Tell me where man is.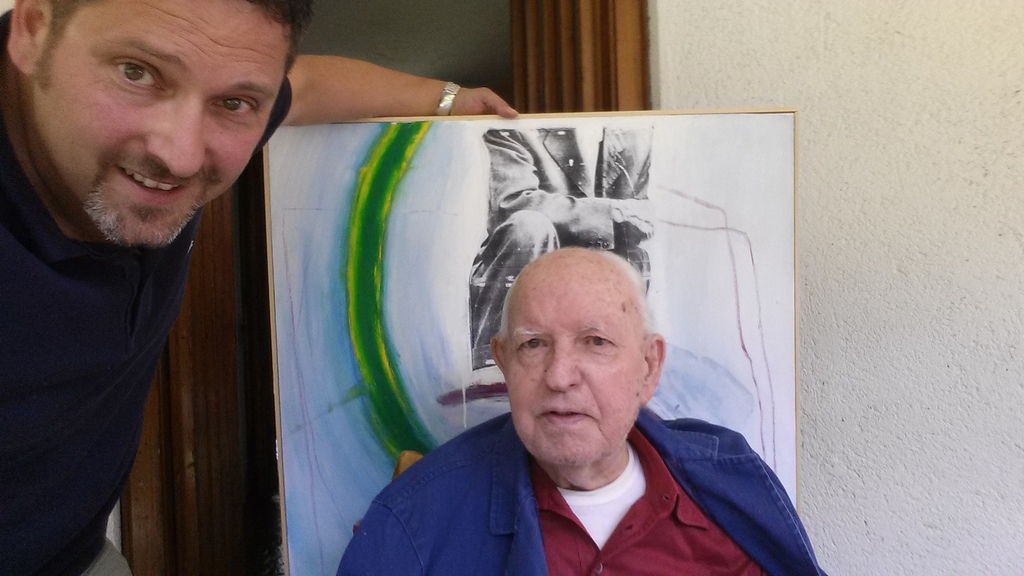
man is at {"left": 0, "top": 0, "right": 516, "bottom": 575}.
